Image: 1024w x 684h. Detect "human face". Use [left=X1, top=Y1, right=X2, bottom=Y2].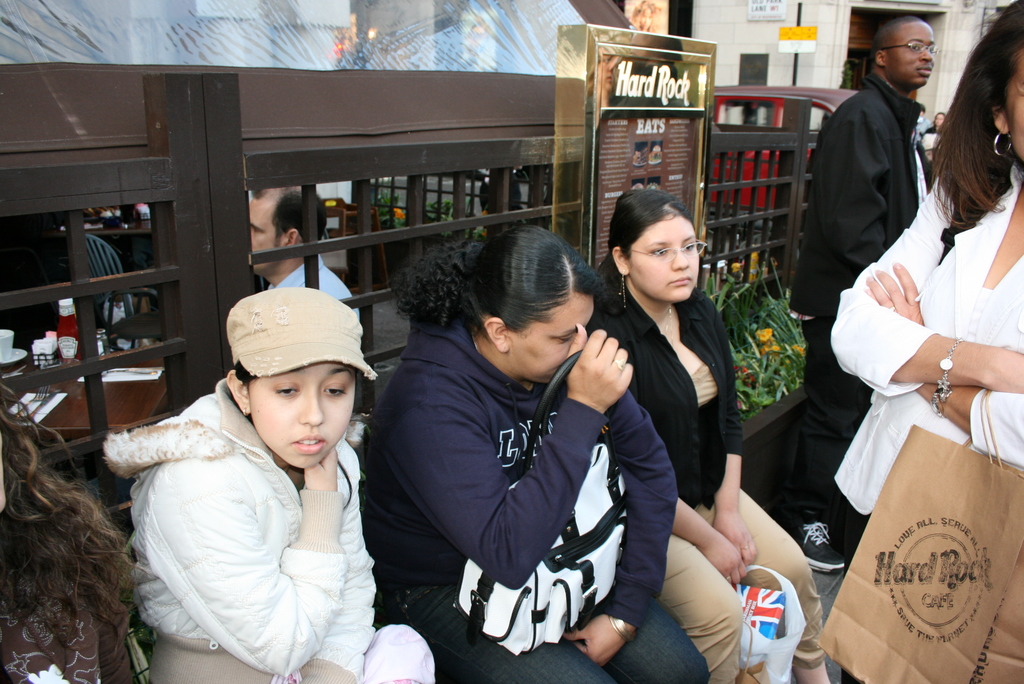
[left=633, top=203, right=698, bottom=305].
